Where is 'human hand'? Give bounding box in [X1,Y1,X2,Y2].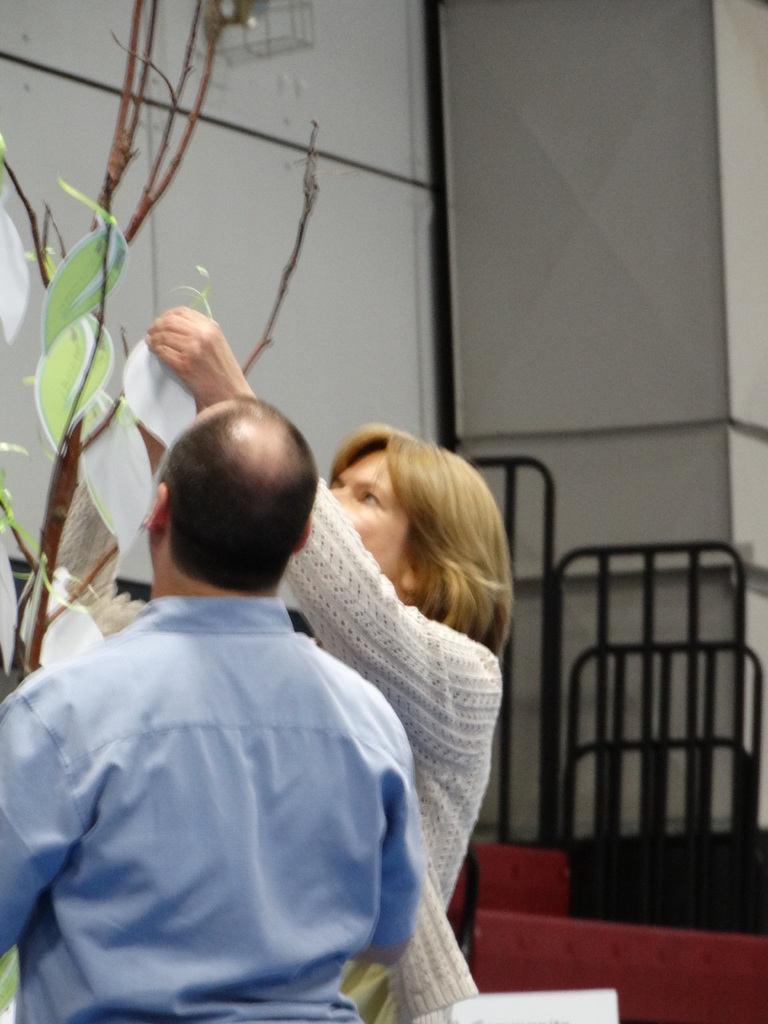
[129,398,207,472].
